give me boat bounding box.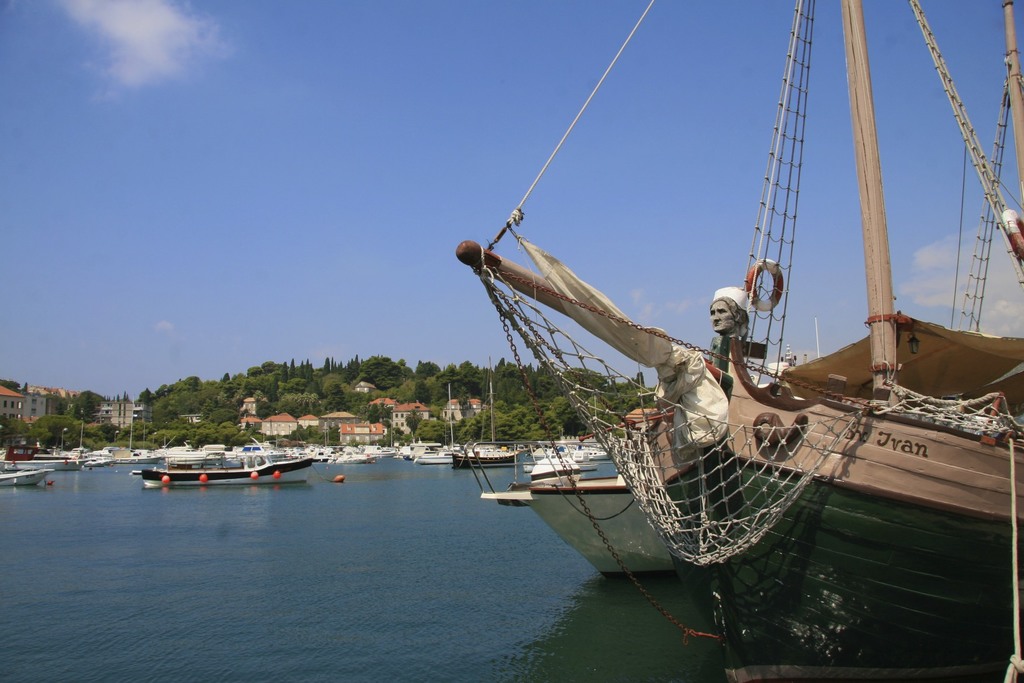
bbox=[435, 27, 1023, 652].
